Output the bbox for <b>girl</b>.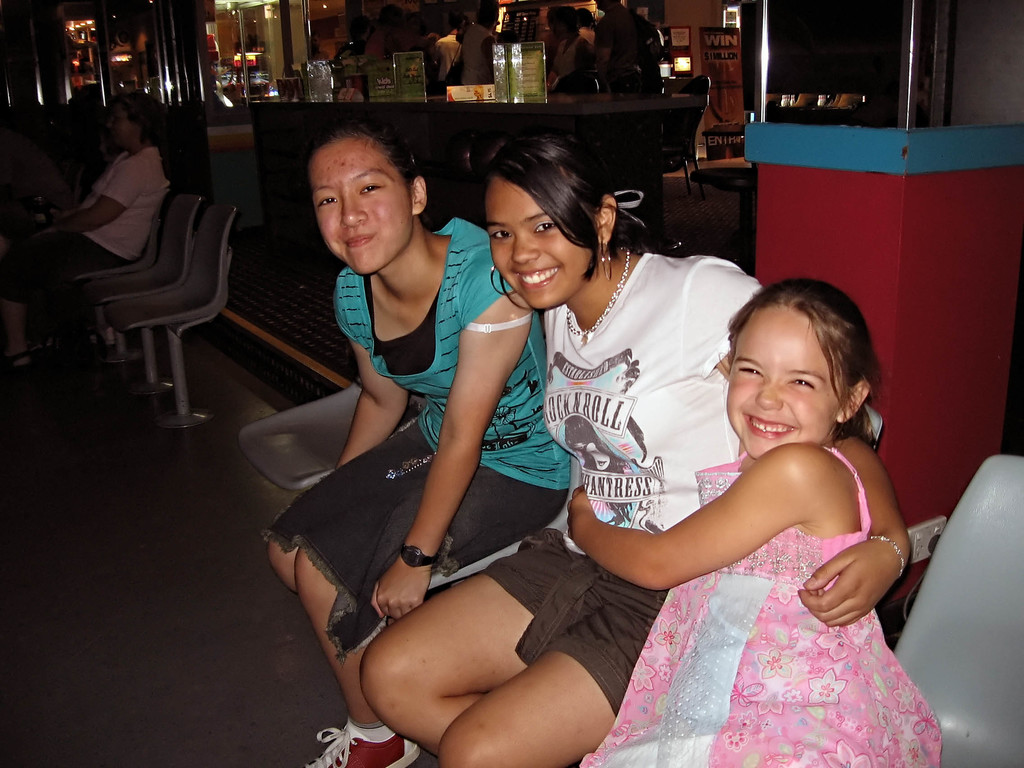
<region>563, 275, 943, 767</region>.
